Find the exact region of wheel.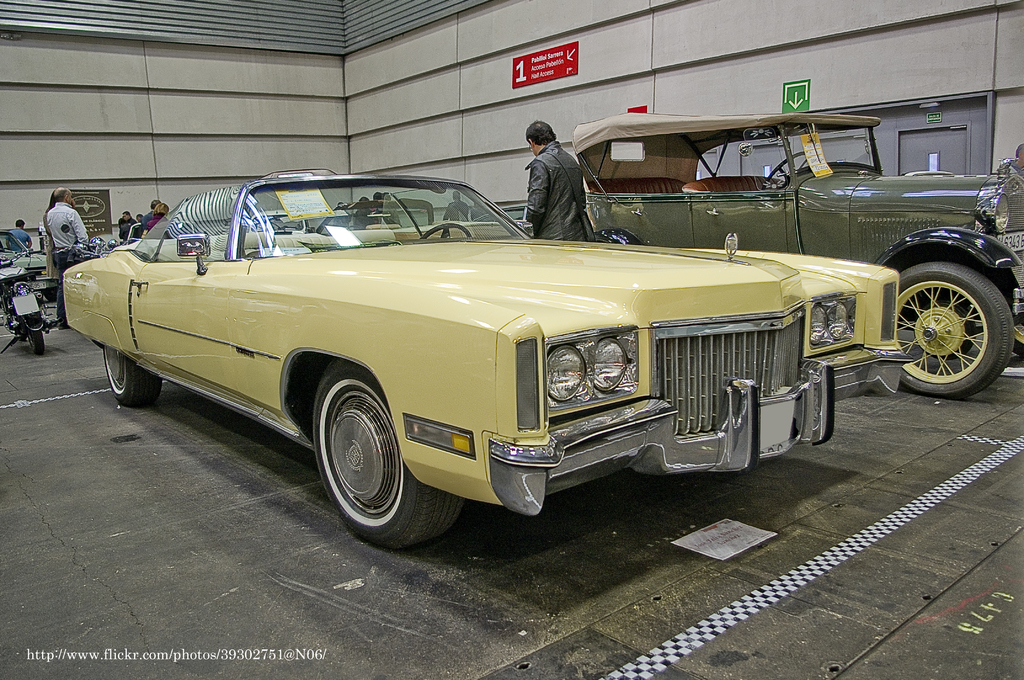
Exact region: (left=900, top=262, right=1014, bottom=397).
